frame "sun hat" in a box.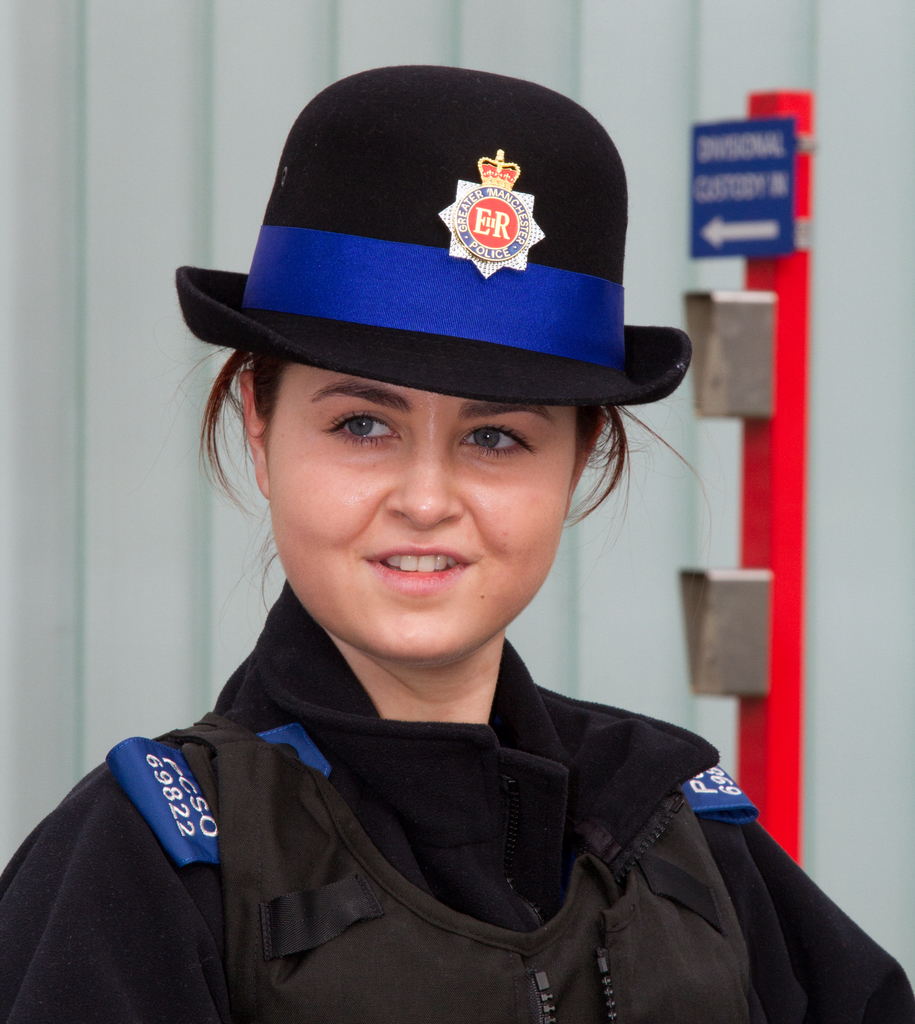
rect(174, 56, 692, 428).
